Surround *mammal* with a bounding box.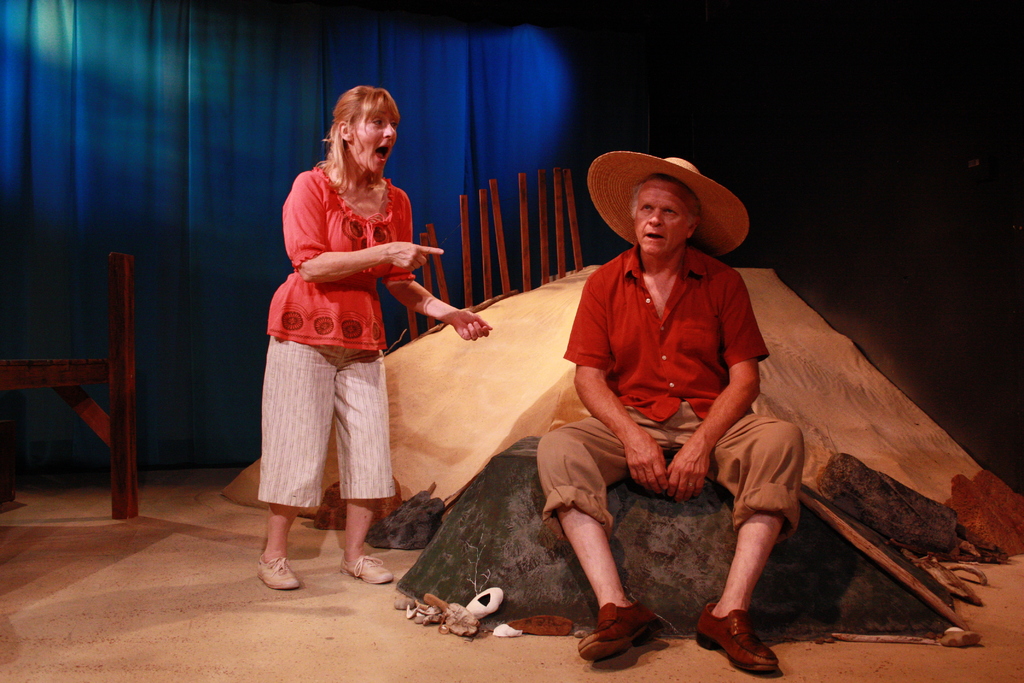
box(248, 117, 467, 563).
